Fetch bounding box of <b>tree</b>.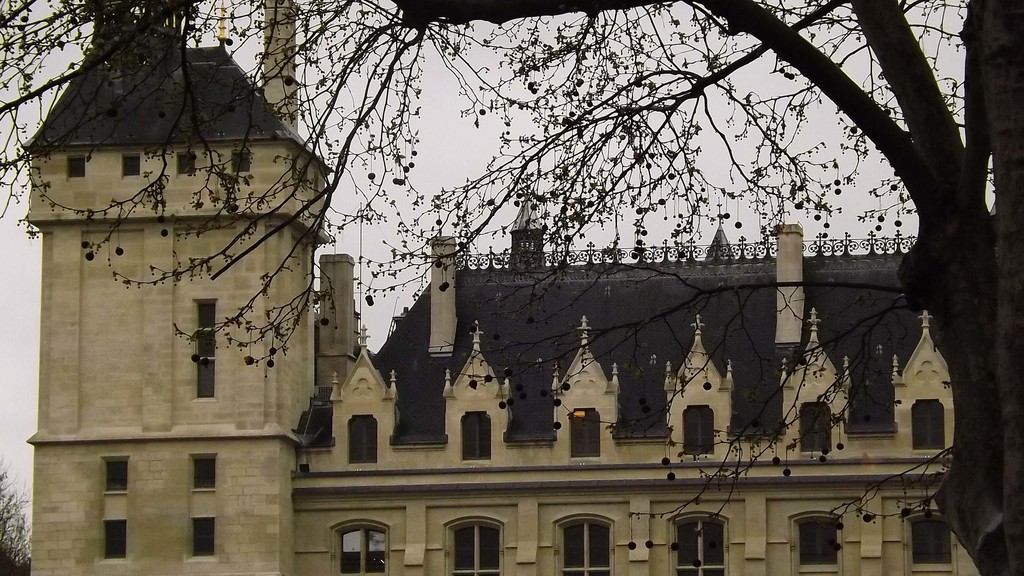
Bbox: 0, 460, 41, 575.
